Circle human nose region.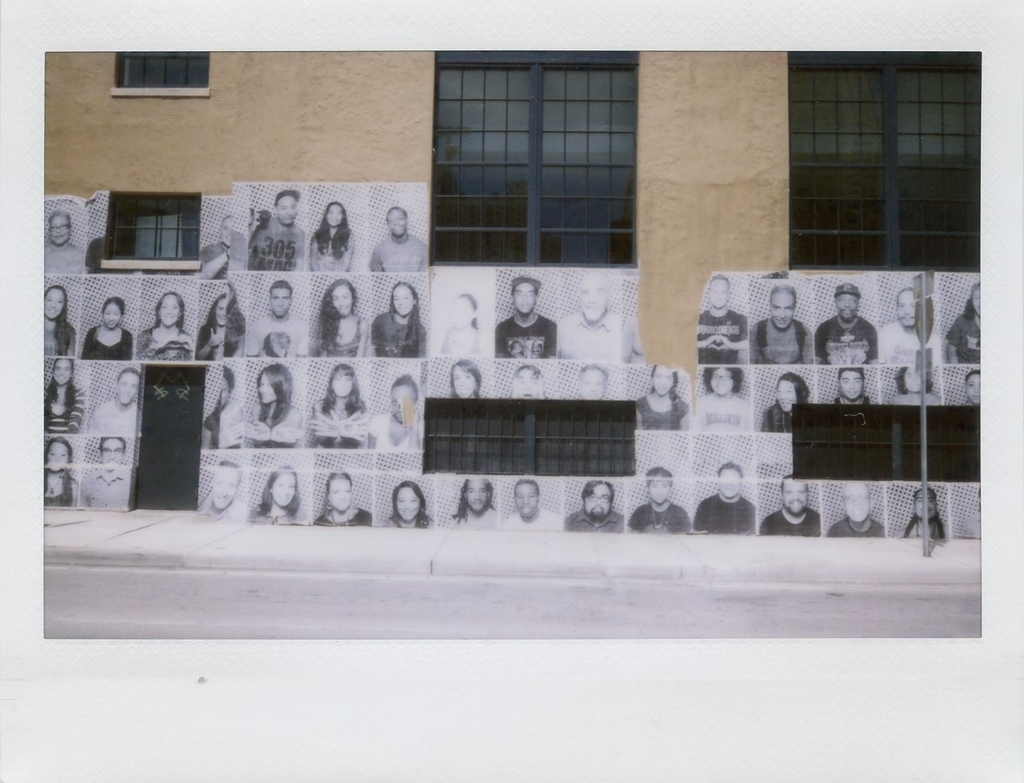
Region: (393, 218, 397, 225).
